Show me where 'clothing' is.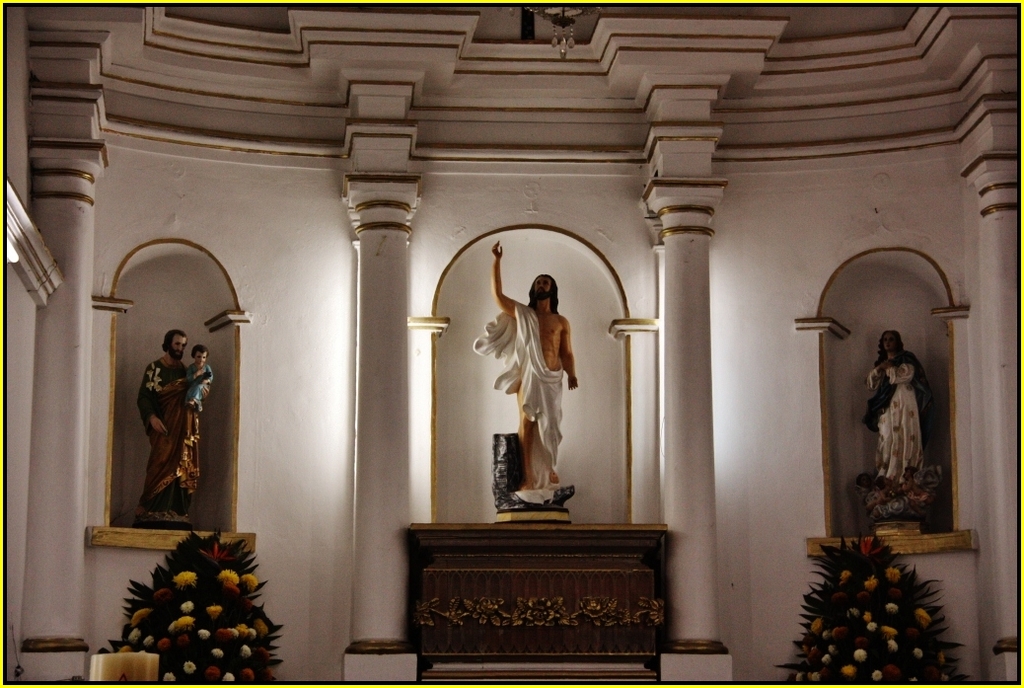
'clothing' is at 136,355,197,522.
